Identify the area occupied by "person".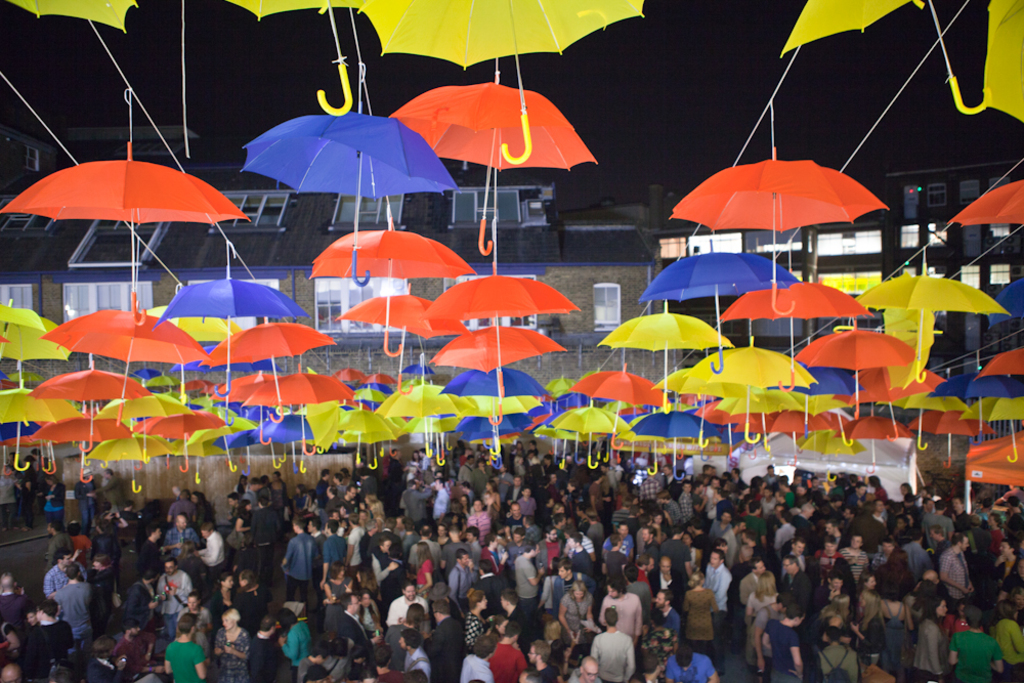
Area: Rect(527, 439, 540, 457).
